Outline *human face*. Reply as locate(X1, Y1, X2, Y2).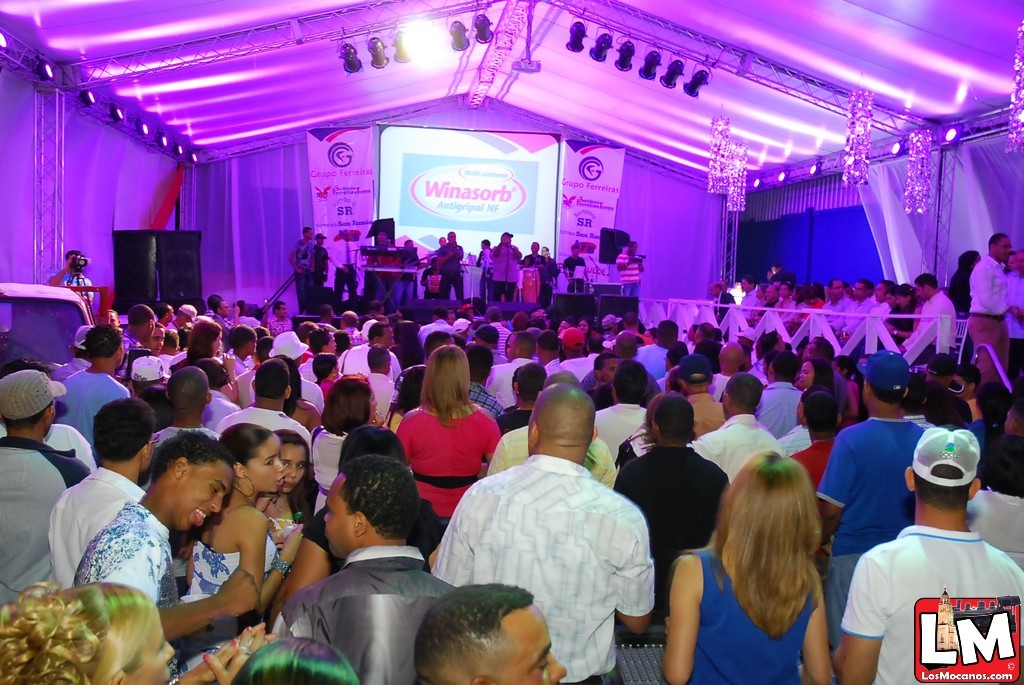
locate(825, 280, 845, 301).
